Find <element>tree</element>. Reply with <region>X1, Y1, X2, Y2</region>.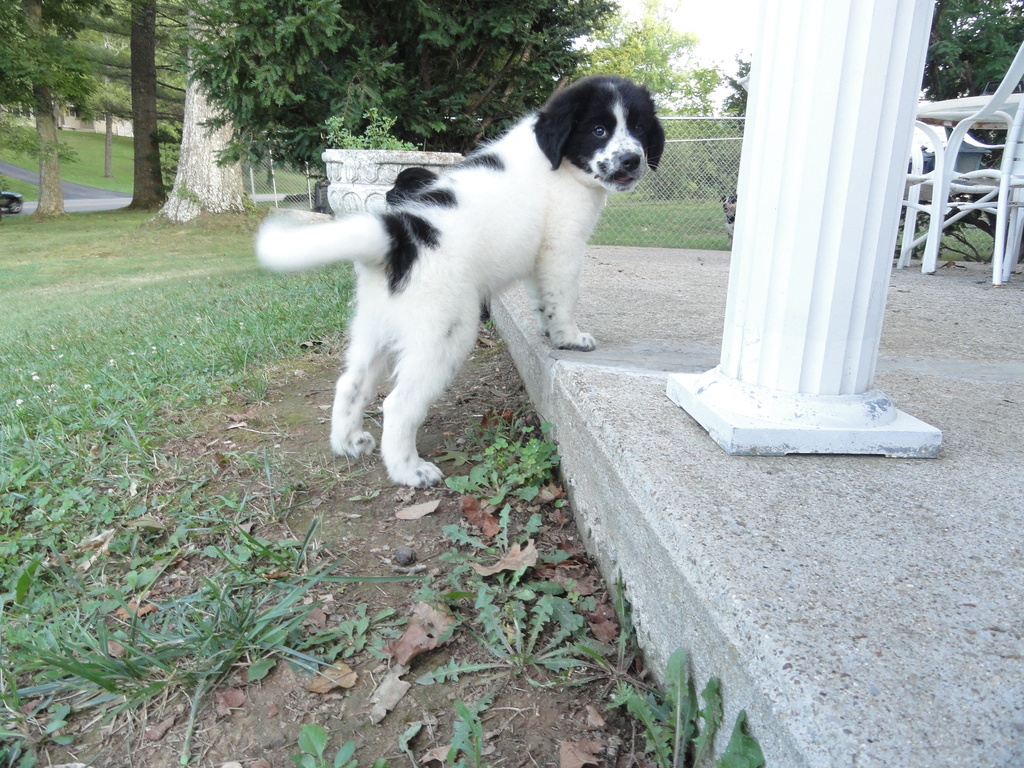
<region>156, 0, 622, 224</region>.
